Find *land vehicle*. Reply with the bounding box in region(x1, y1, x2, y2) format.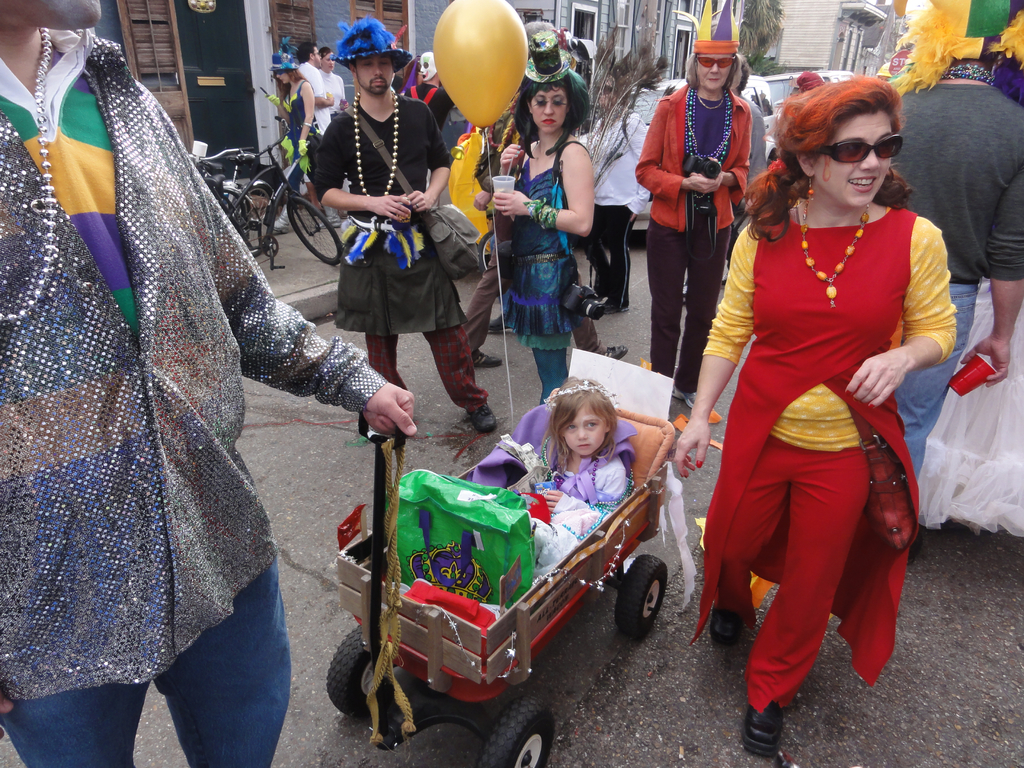
region(208, 114, 344, 266).
